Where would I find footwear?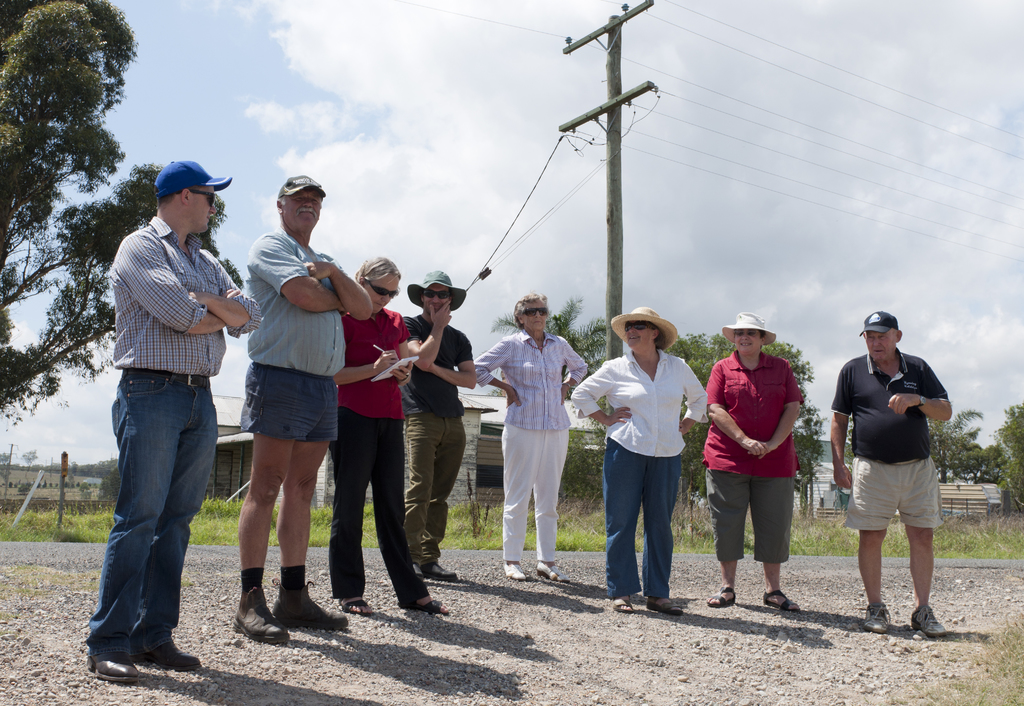
At (left=401, top=595, right=445, bottom=611).
